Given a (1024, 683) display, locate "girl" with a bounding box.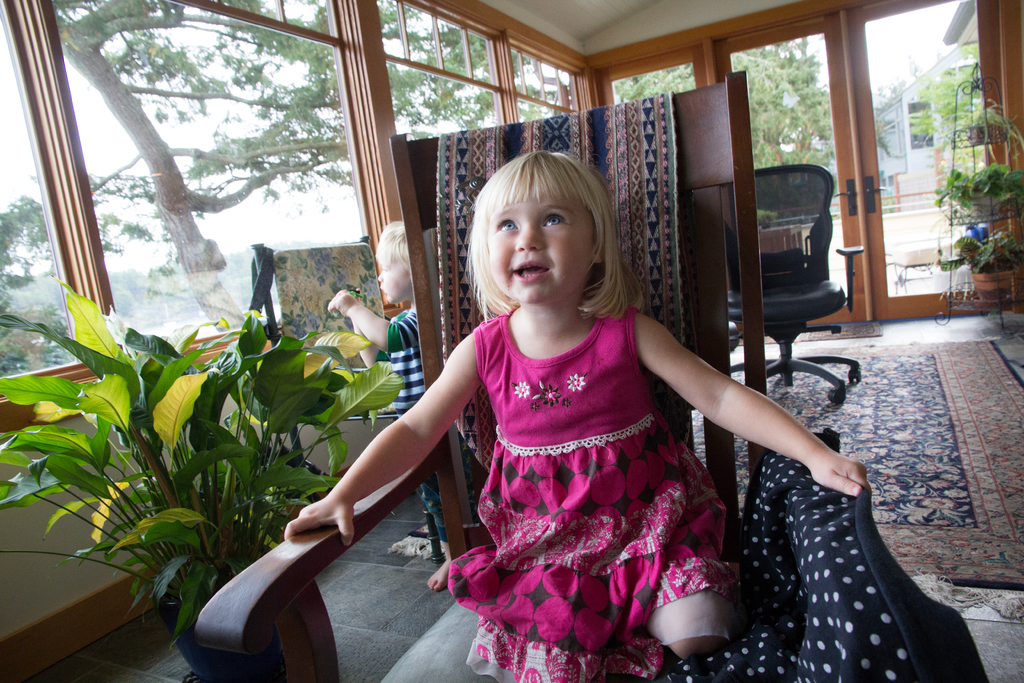
Located: (left=282, top=150, right=871, bottom=680).
